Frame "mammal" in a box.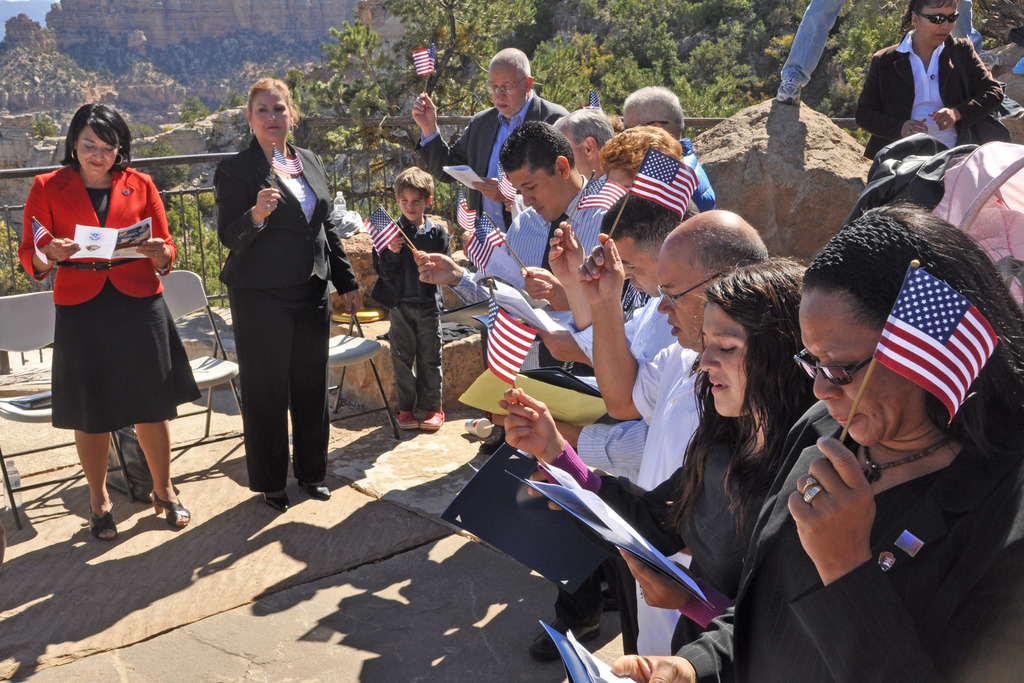
select_region(499, 253, 817, 650).
